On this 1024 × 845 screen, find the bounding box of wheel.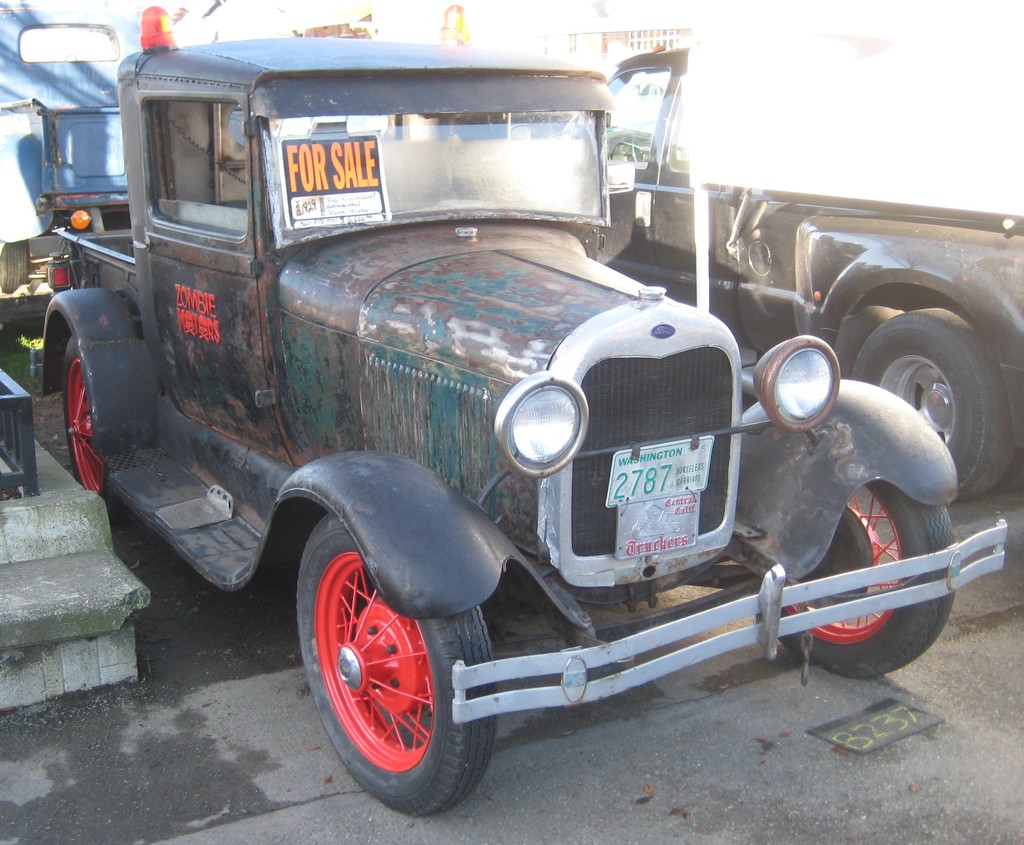
Bounding box: detection(65, 336, 124, 525).
